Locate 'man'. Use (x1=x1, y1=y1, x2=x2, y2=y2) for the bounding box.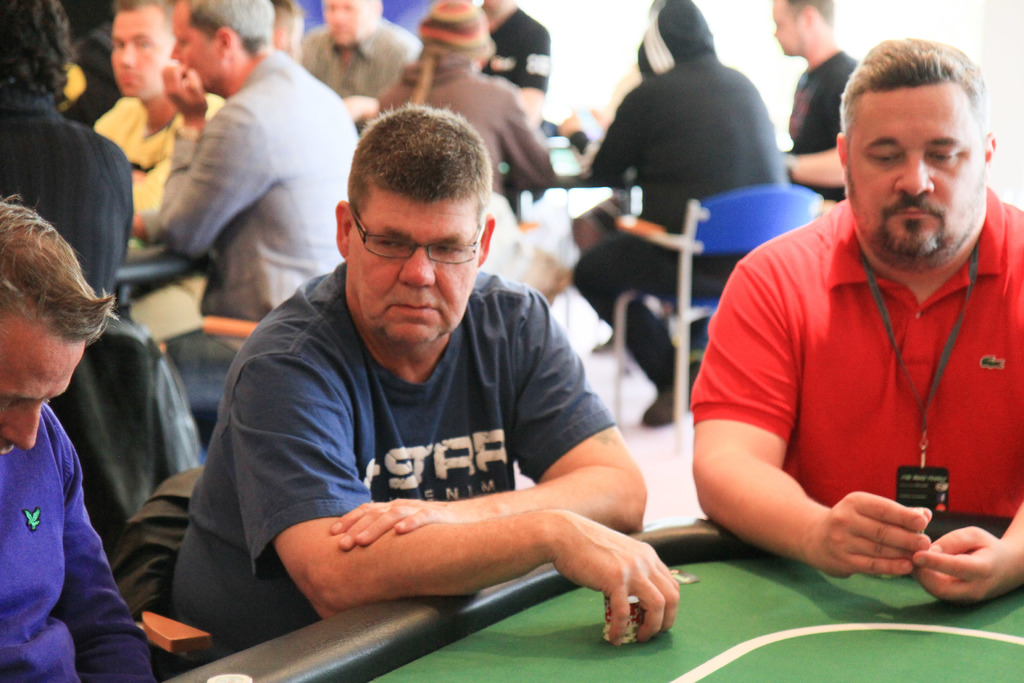
(x1=689, y1=42, x2=1023, y2=607).
